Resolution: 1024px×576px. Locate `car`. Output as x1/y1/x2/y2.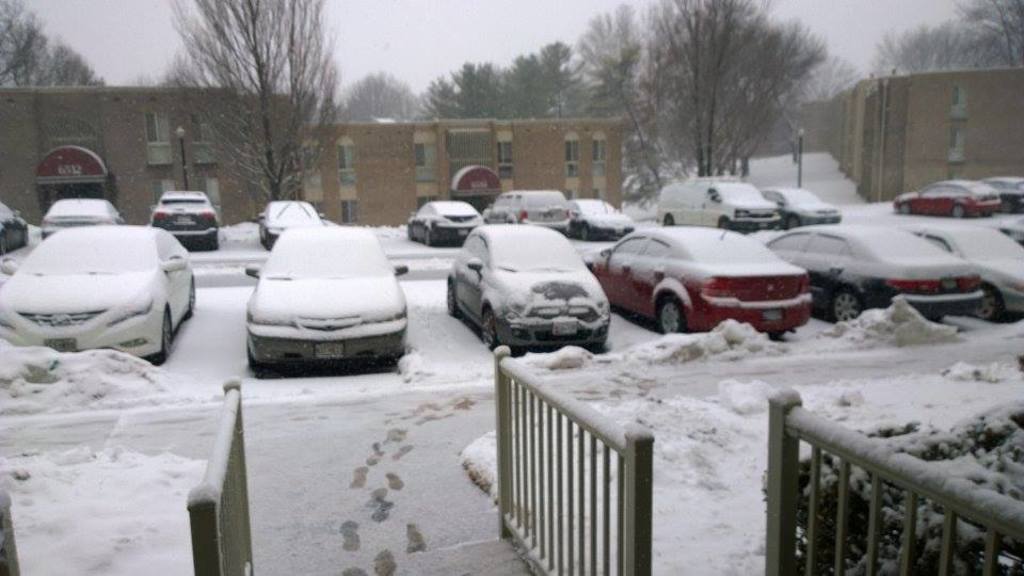
479/188/574/241.
